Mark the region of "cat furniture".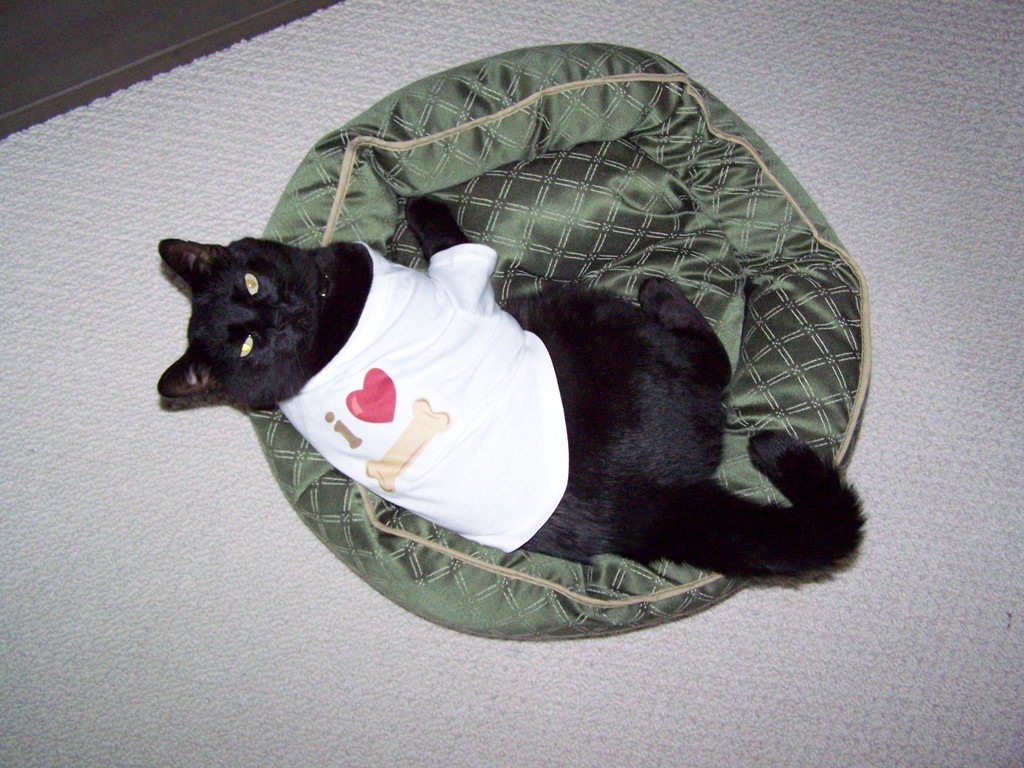
Region: [246,41,867,640].
